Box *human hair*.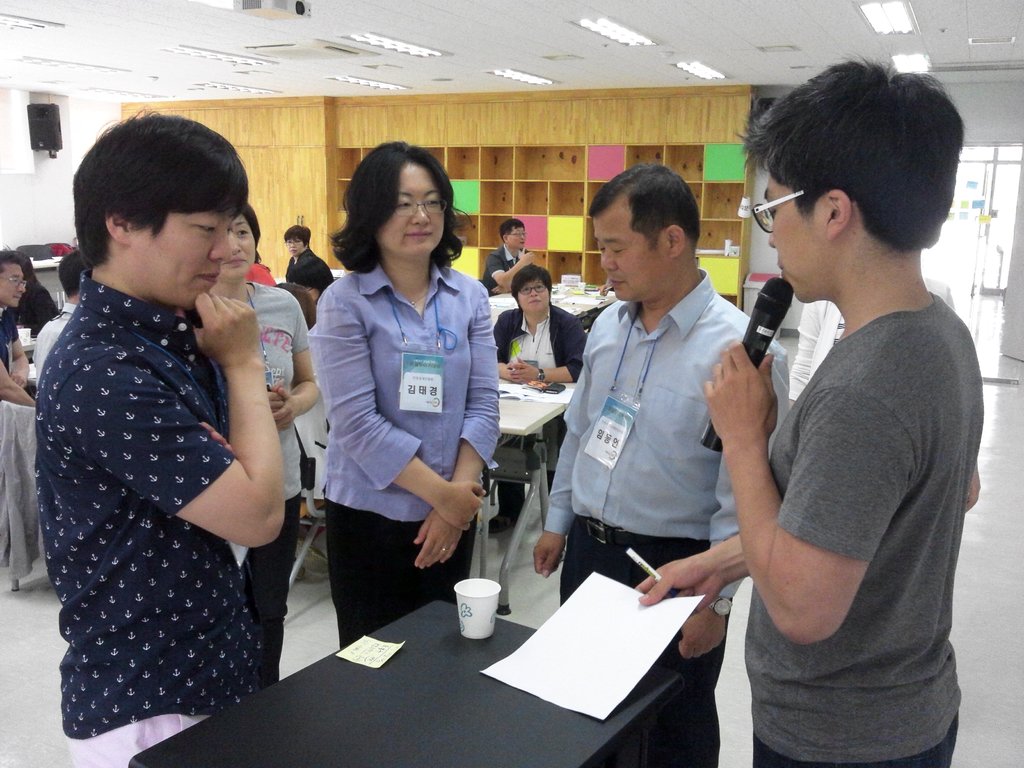
734/60/967/245.
